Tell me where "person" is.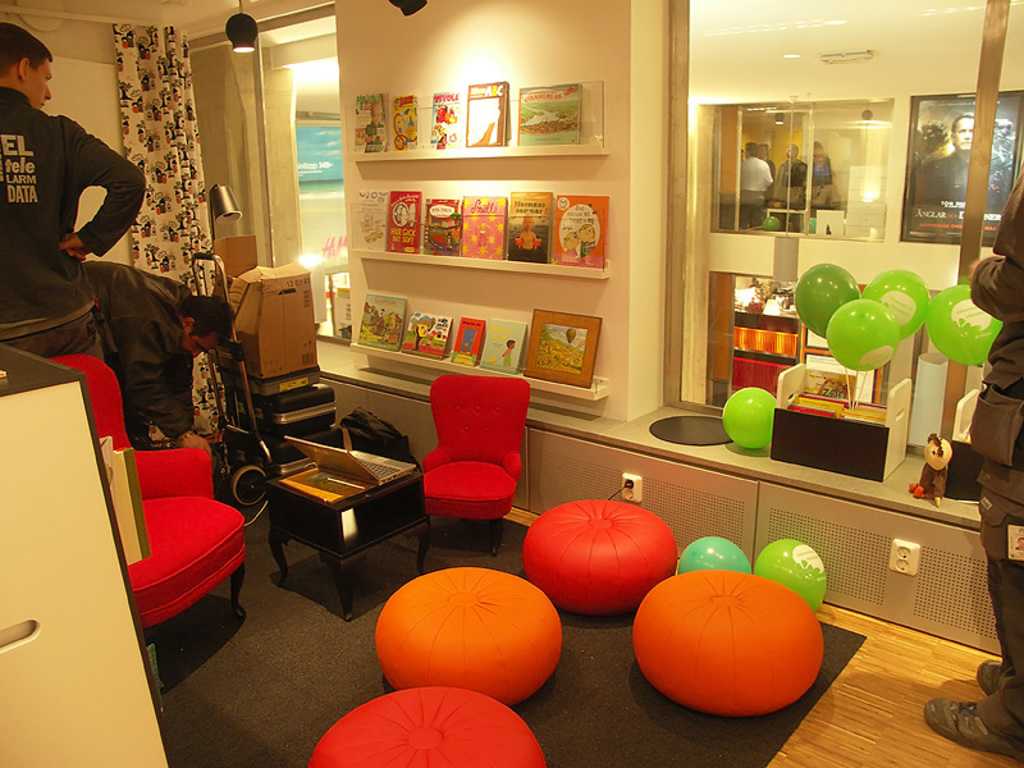
"person" is at 515:214:535:251.
